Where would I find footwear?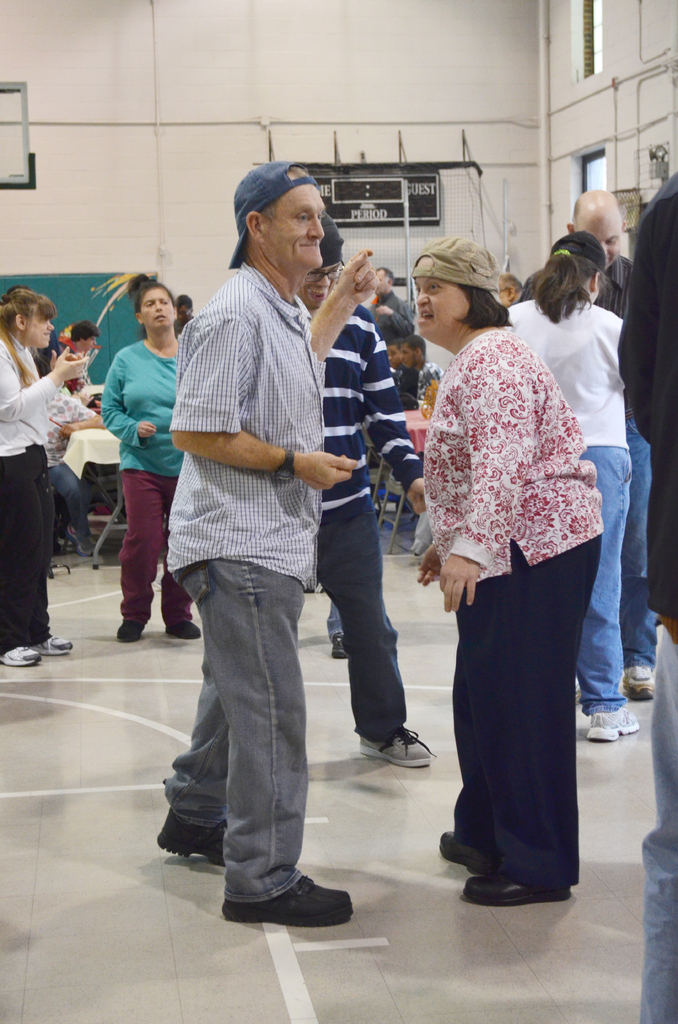
At Rect(621, 659, 663, 705).
